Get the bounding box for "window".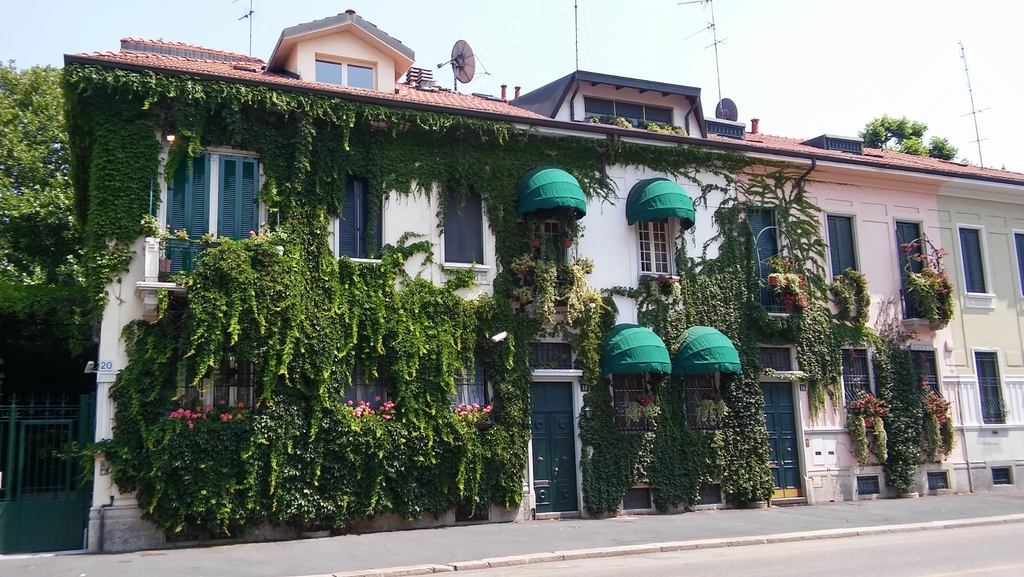
l=973, t=346, r=1008, b=427.
